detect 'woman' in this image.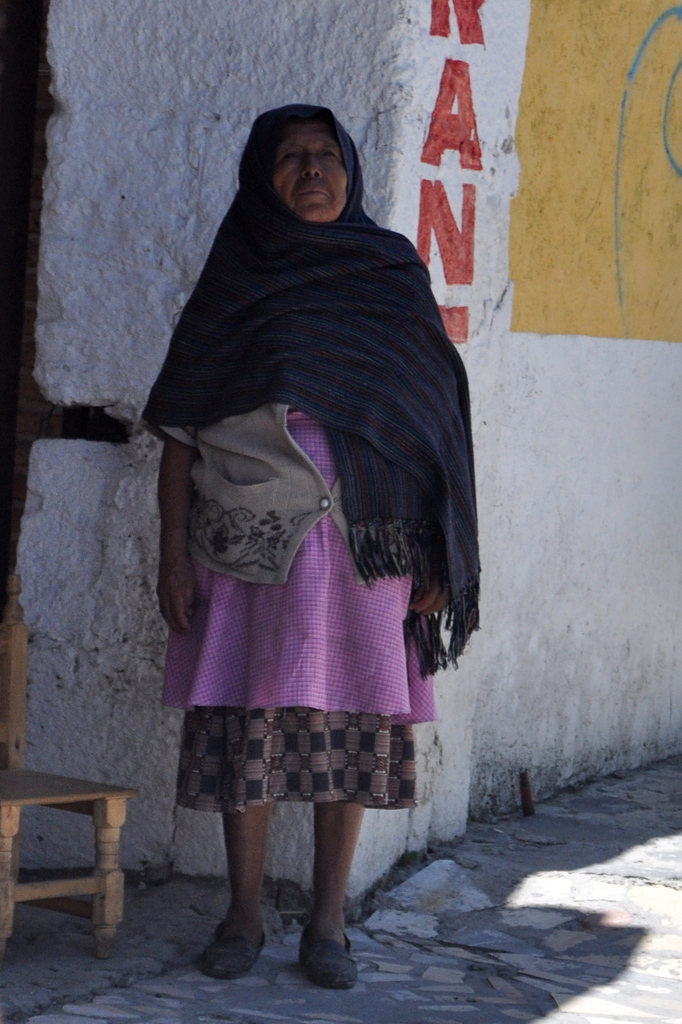
Detection: x1=130, y1=104, x2=505, y2=975.
